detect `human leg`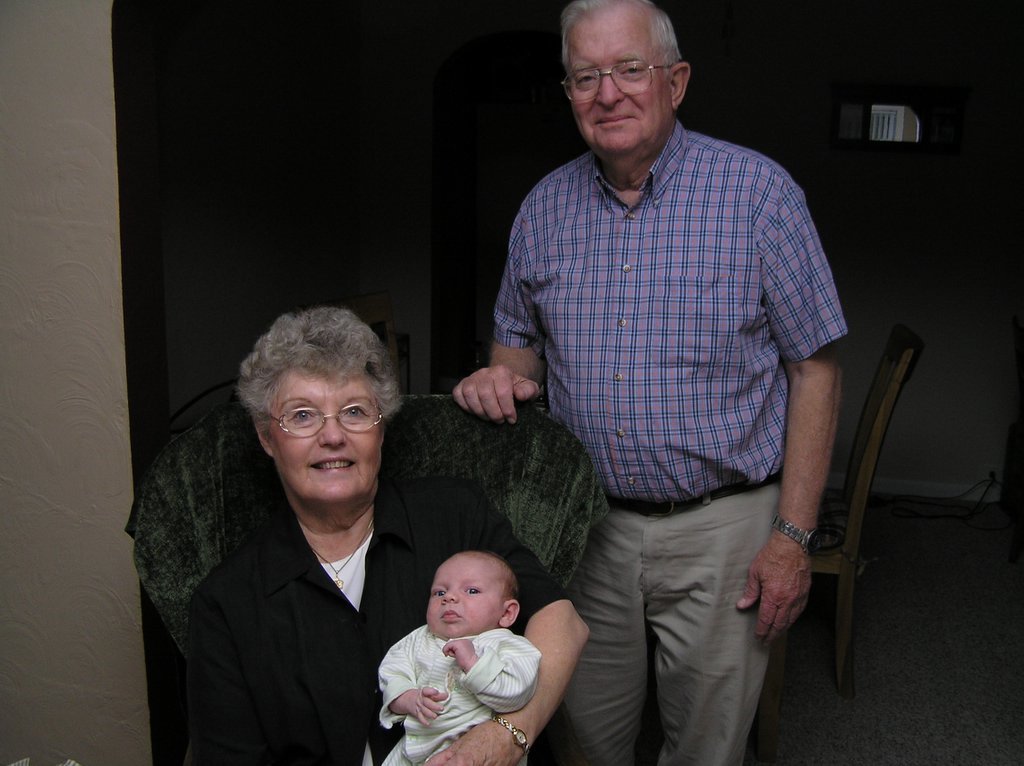
550 492 637 765
